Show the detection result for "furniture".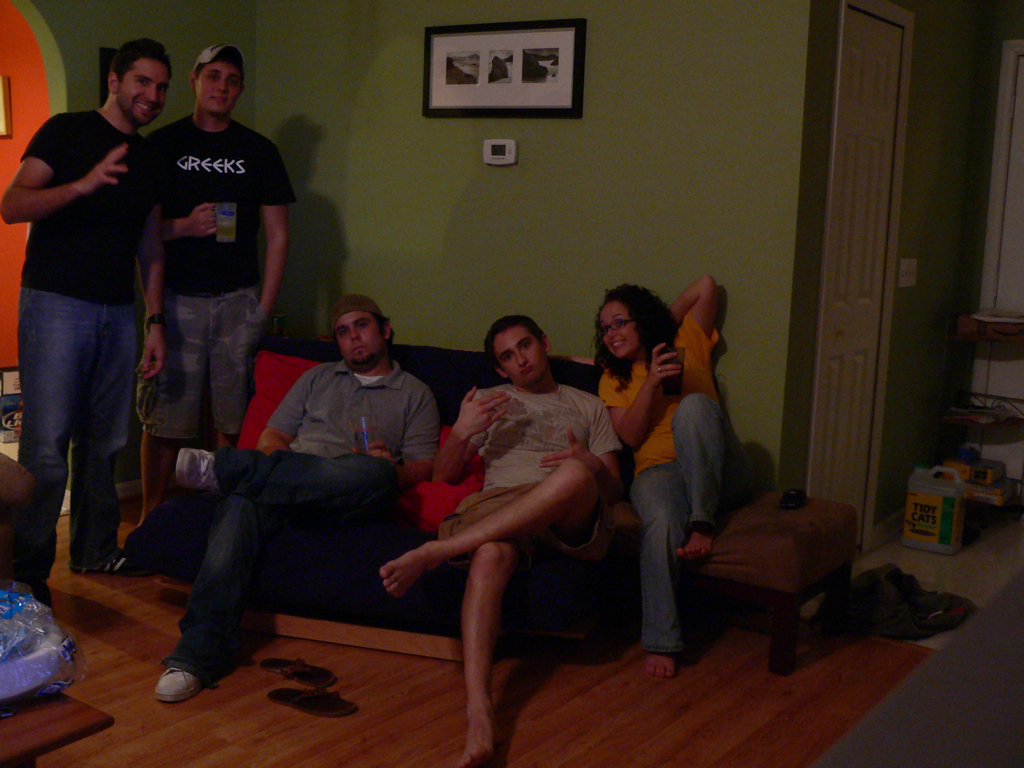
948:310:1023:525.
